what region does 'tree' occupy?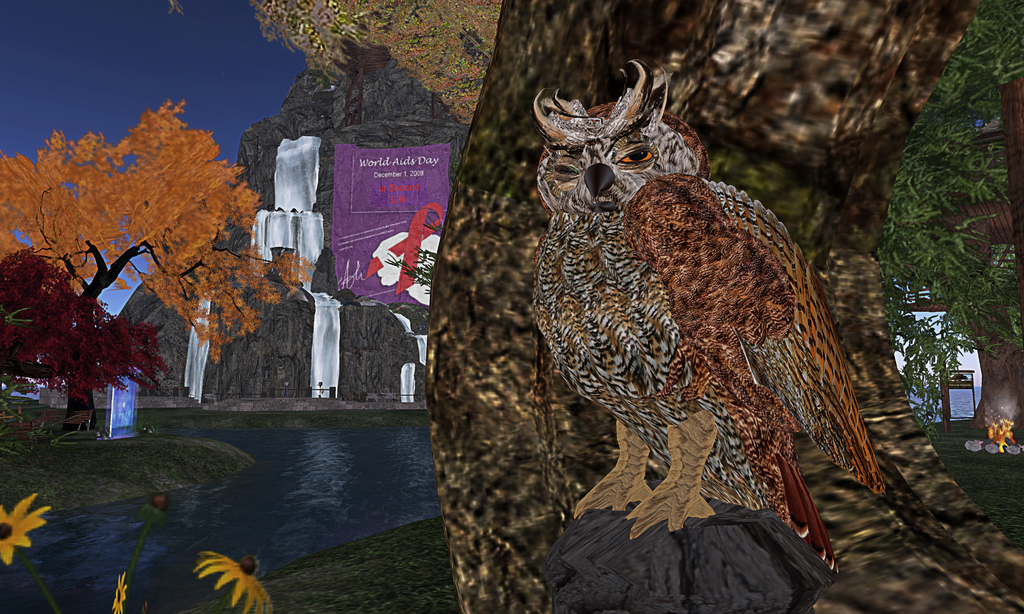
[13, 78, 273, 436].
